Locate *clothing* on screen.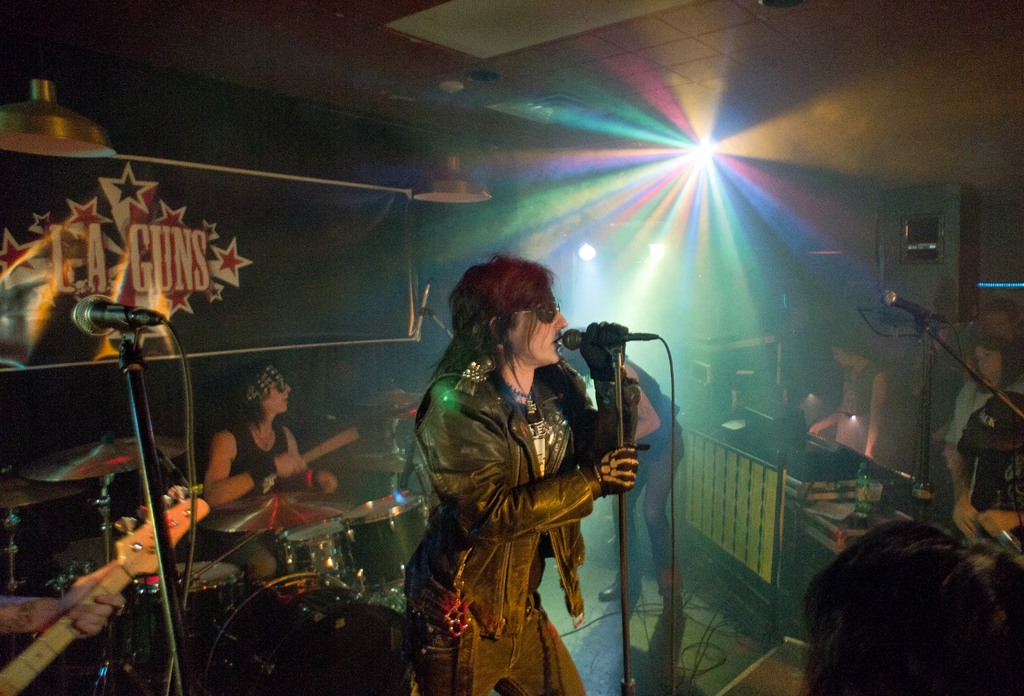
On screen at 595, 353, 689, 574.
